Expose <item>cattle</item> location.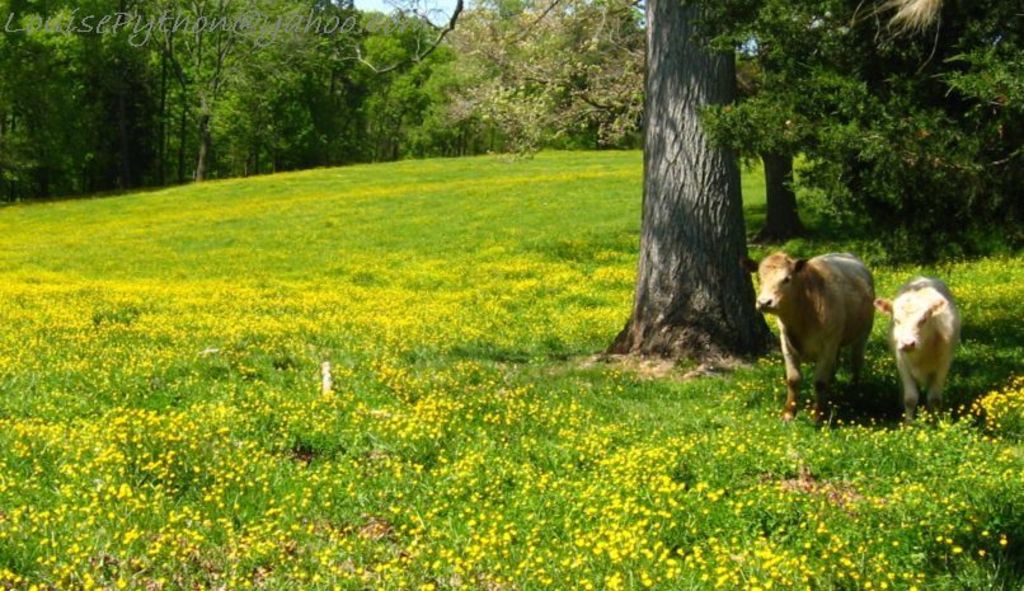
Exposed at [left=870, top=272, right=960, bottom=432].
